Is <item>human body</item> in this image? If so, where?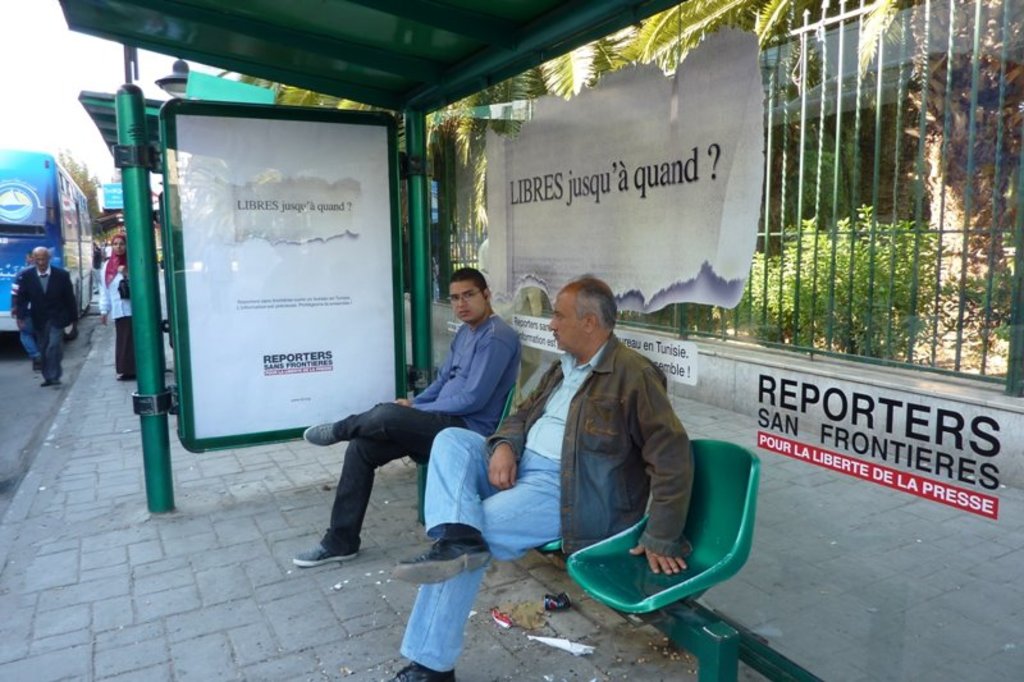
Yes, at box(14, 262, 84, 377).
